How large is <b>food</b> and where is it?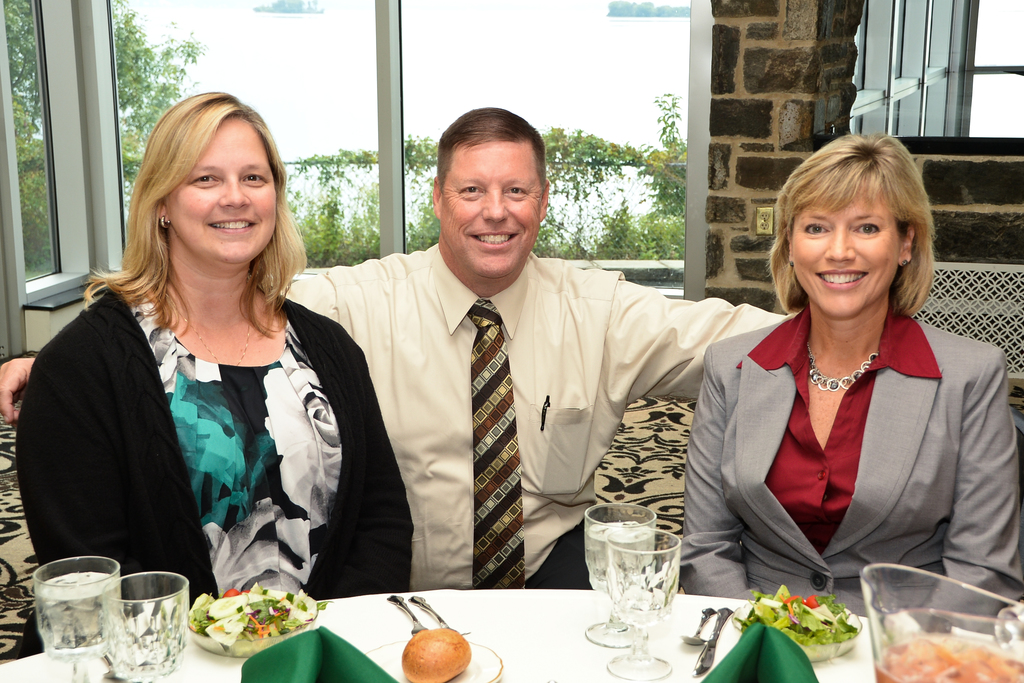
Bounding box: <region>732, 582, 854, 666</region>.
